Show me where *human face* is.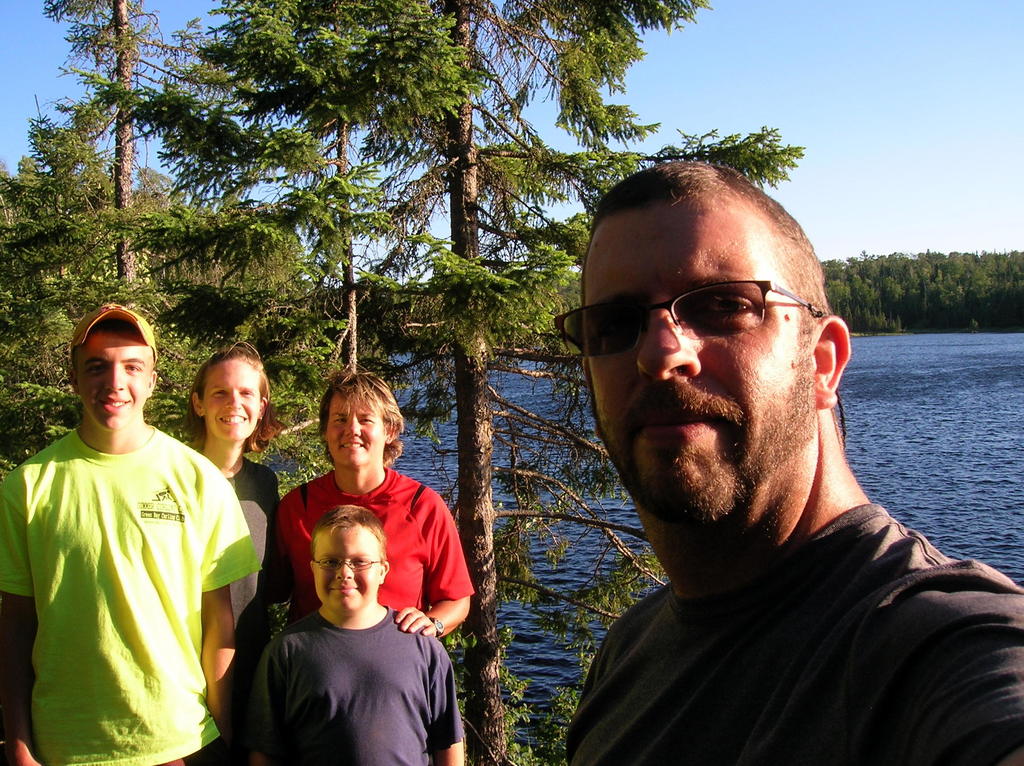
*human face* is at 205:358:262:441.
